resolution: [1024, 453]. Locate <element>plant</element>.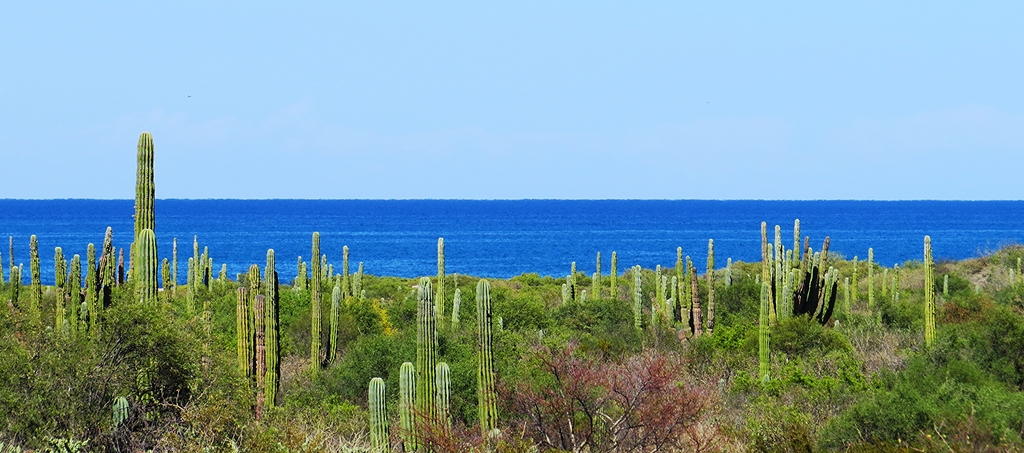
<bbox>706, 242, 715, 337</bbox>.
